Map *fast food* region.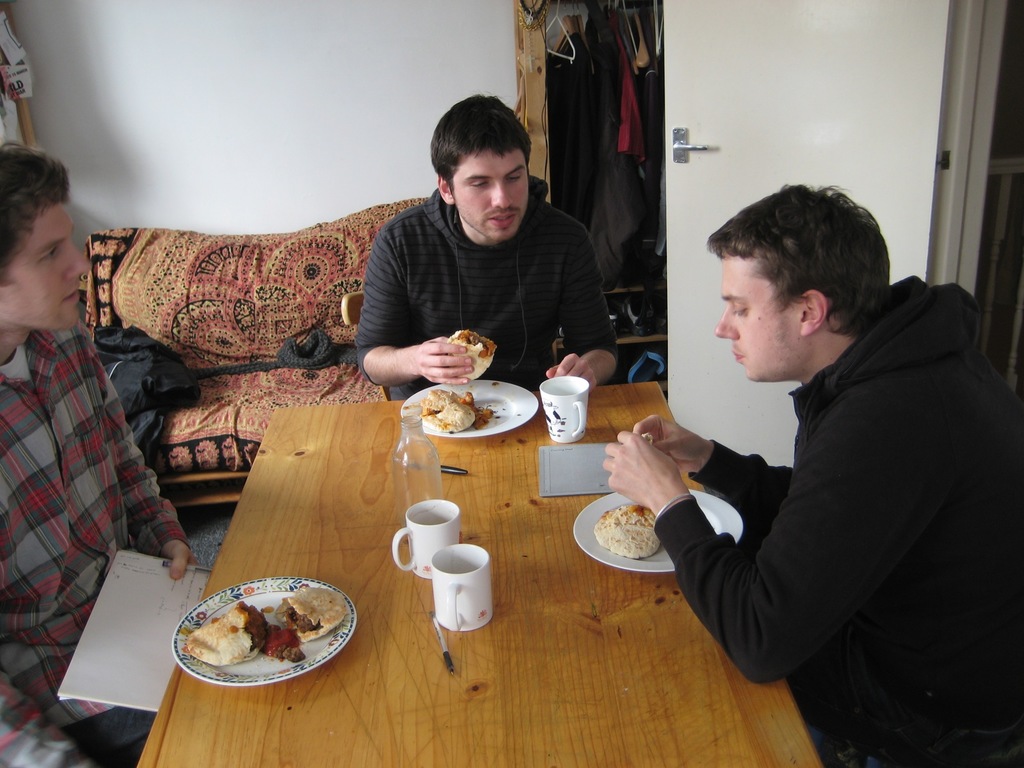
Mapped to 449:330:495:383.
